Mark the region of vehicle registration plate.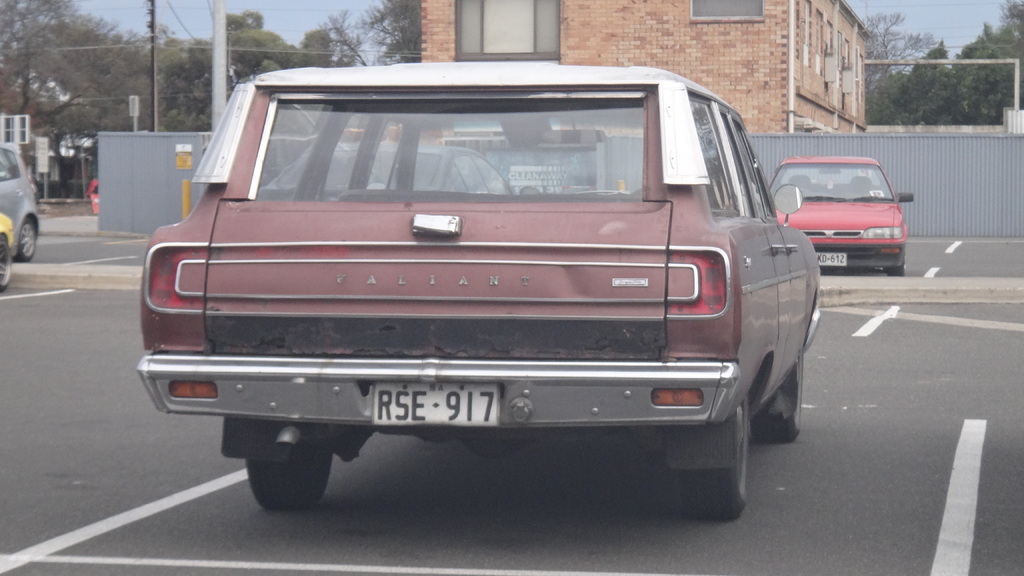
Region: <box>815,251,849,266</box>.
